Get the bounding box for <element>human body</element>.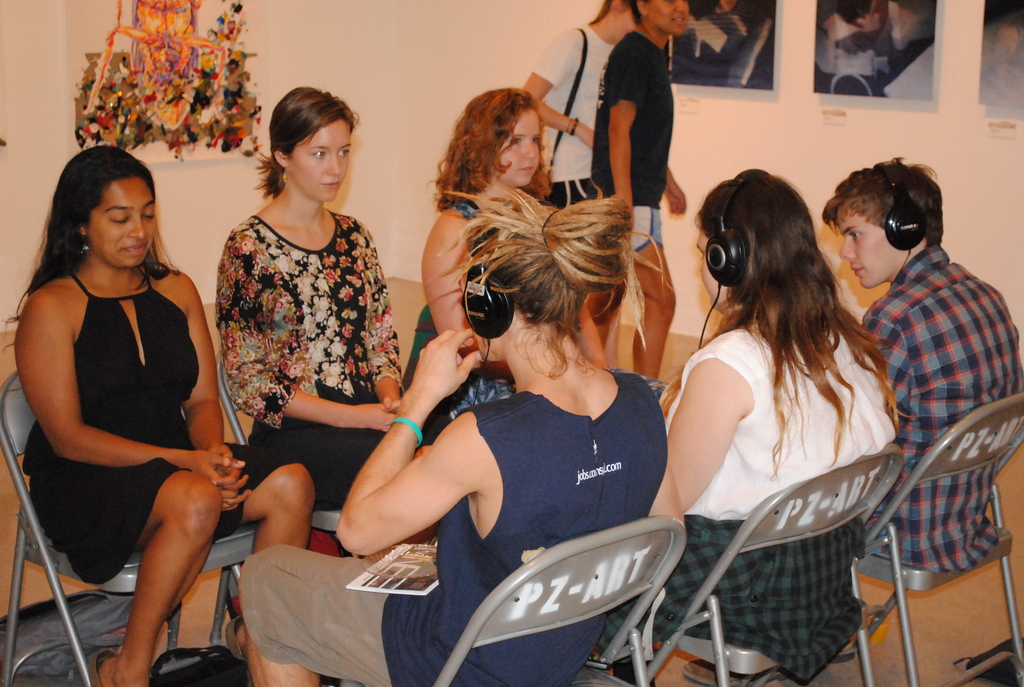
detection(858, 239, 1023, 566).
